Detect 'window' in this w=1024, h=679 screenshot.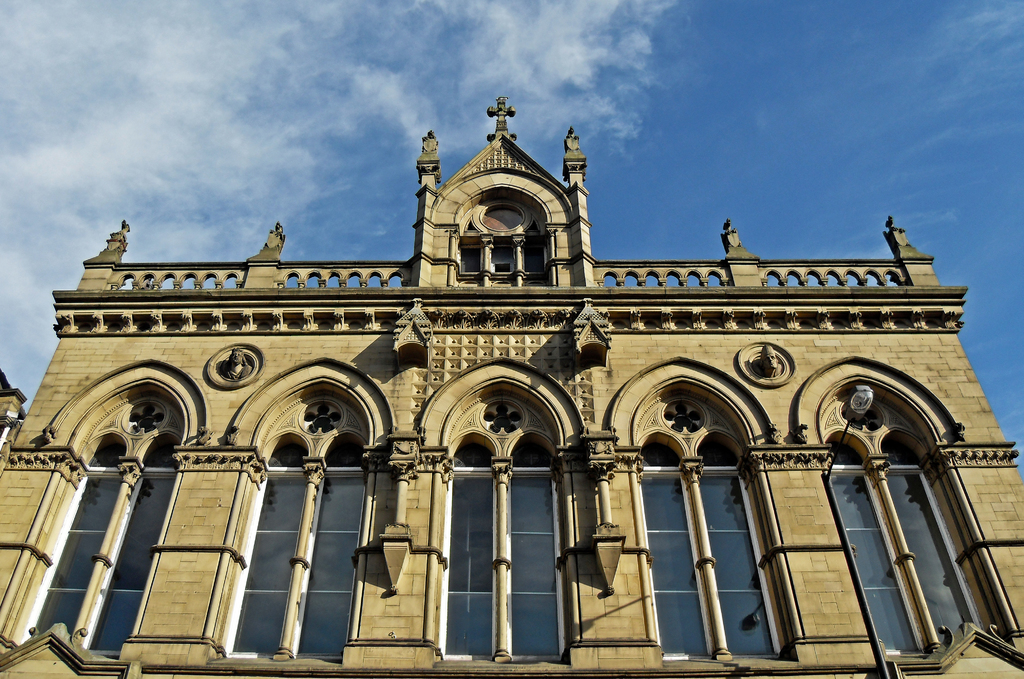
Detection: left=439, top=433, right=566, bottom=663.
